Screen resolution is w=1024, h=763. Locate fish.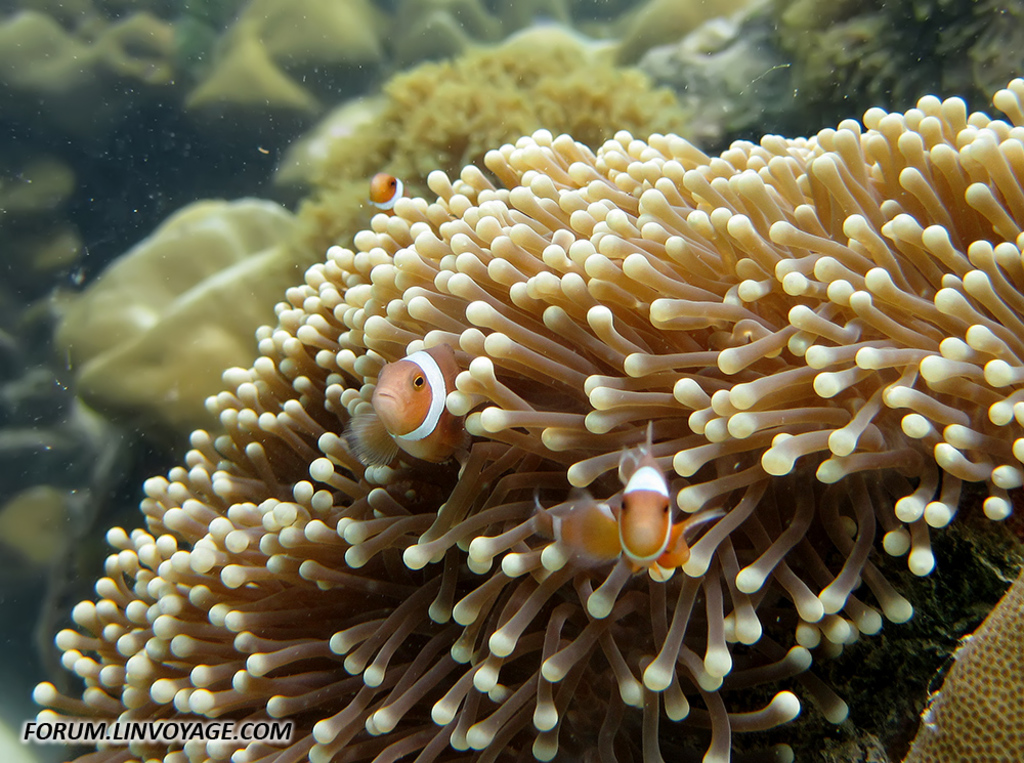
(606,419,673,558).
